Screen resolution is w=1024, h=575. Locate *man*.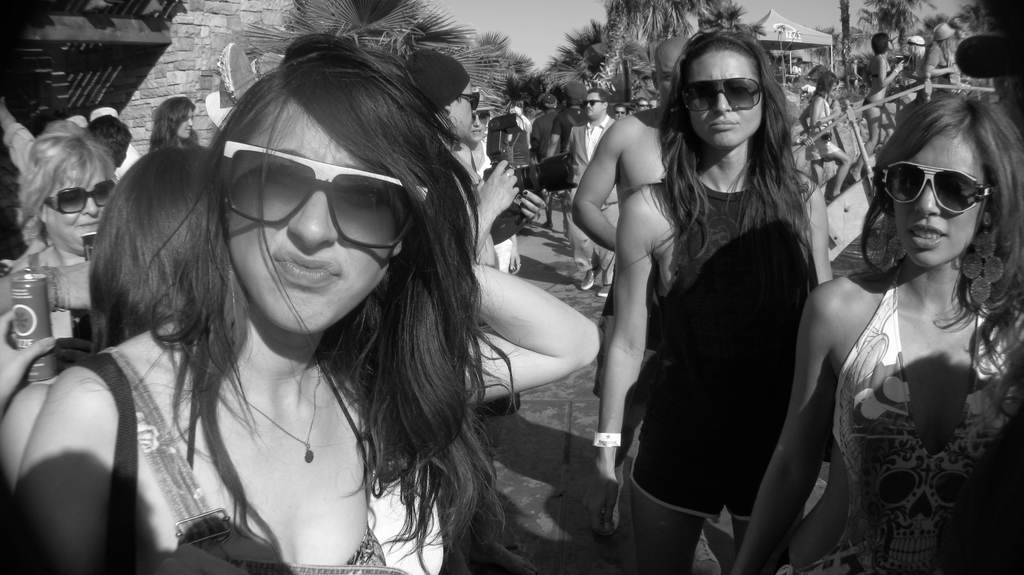
[left=570, top=35, right=694, bottom=468].
